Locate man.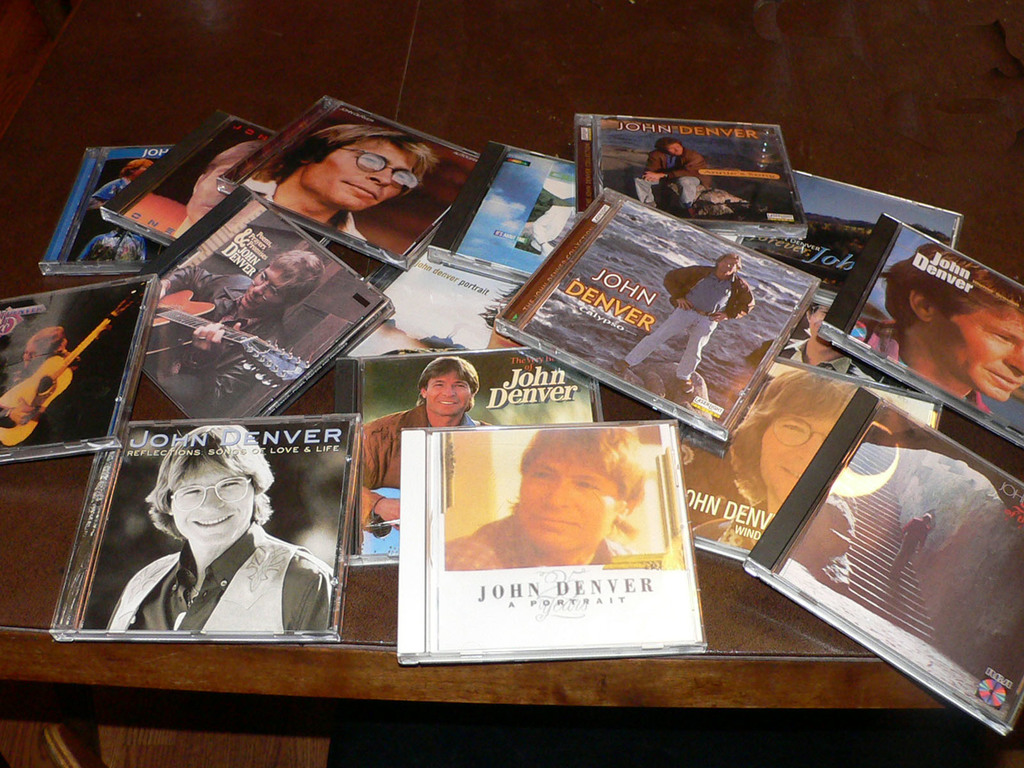
Bounding box: detection(0, 326, 81, 428).
